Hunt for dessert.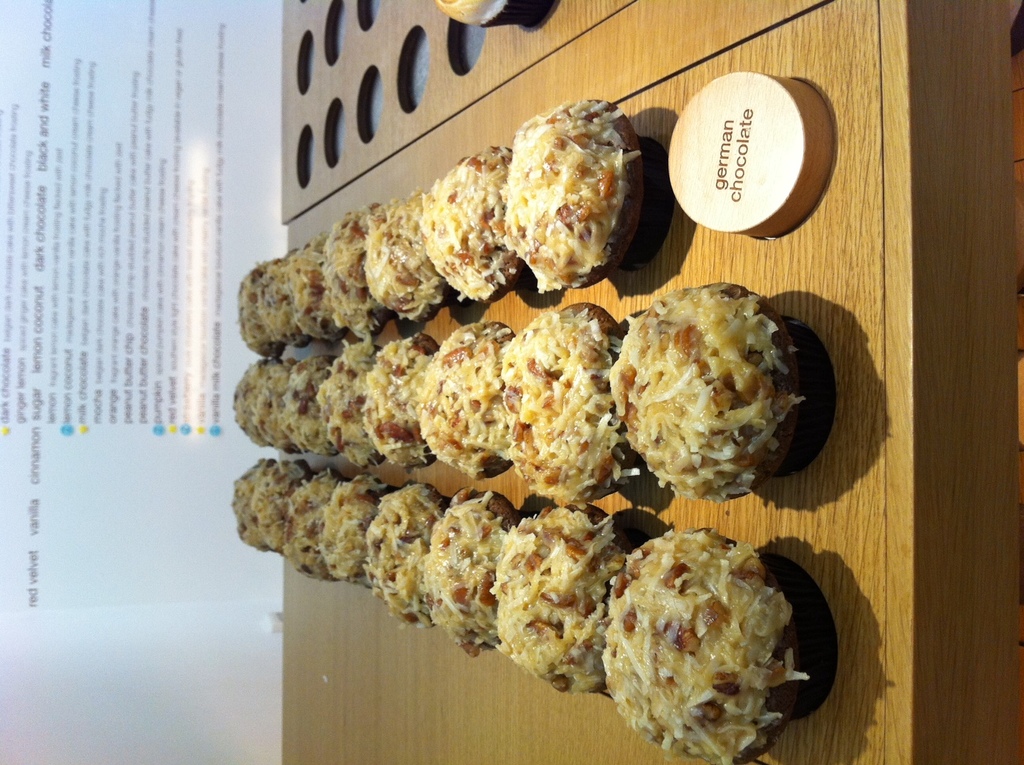
Hunted down at left=372, top=197, right=433, bottom=320.
